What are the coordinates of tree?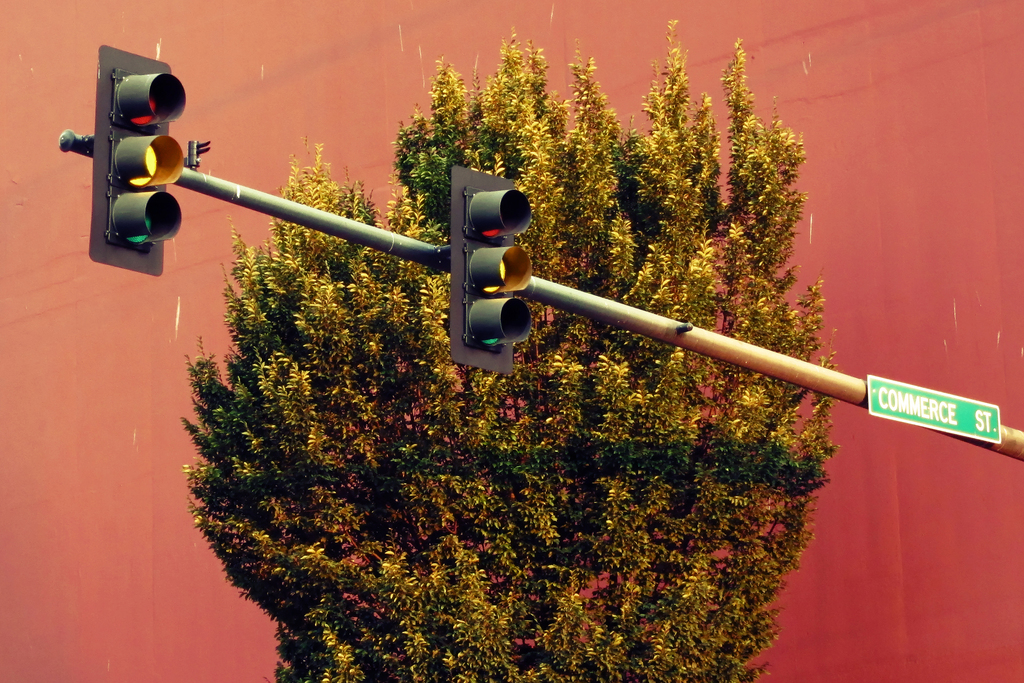
bbox=[176, 13, 843, 682].
